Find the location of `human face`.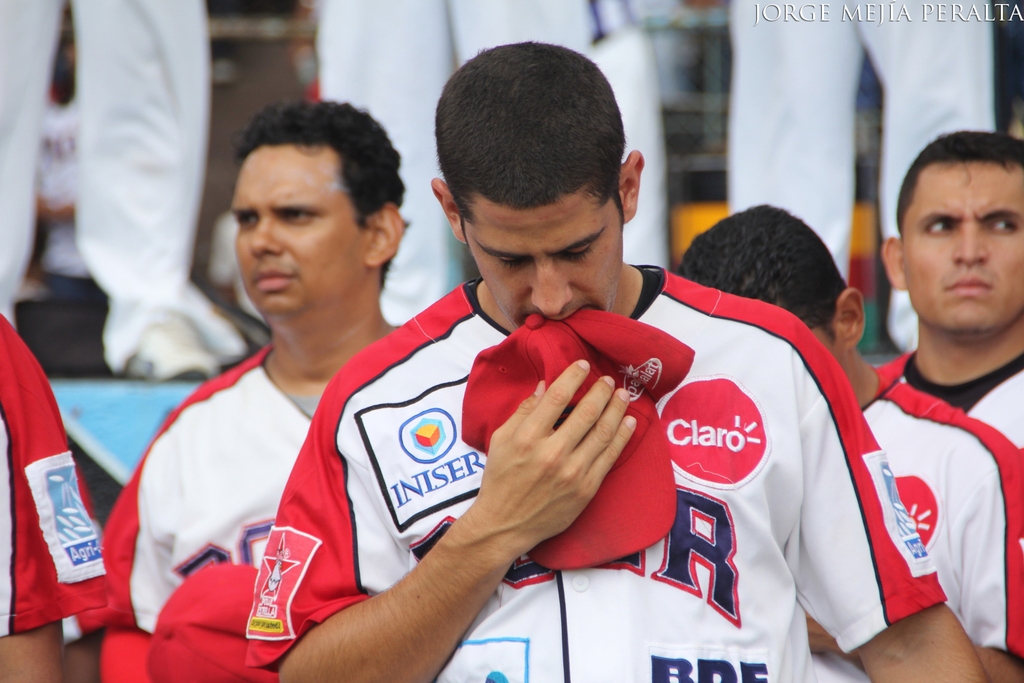
Location: detection(461, 187, 623, 325).
